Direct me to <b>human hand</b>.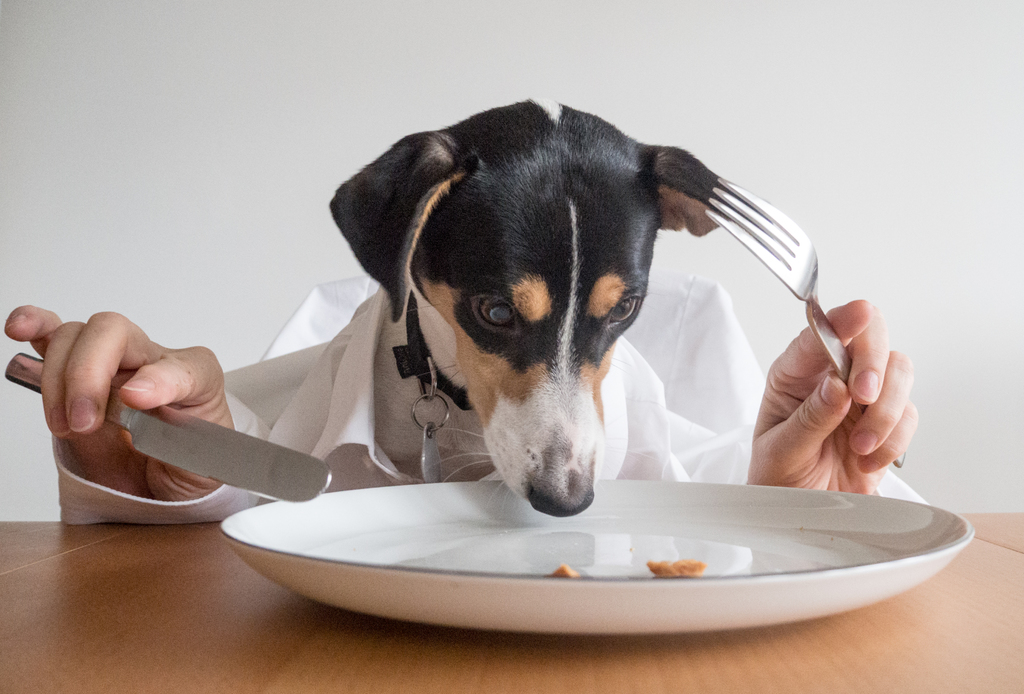
Direction: BBox(750, 287, 924, 506).
